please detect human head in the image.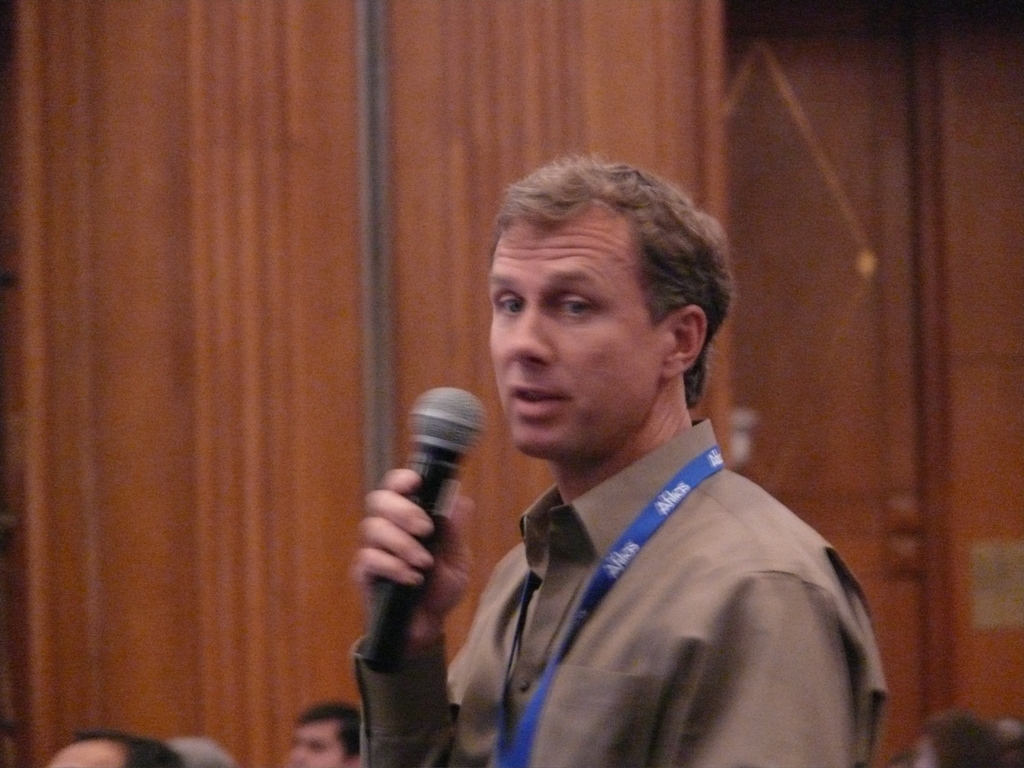
crop(477, 154, 737, 461).
